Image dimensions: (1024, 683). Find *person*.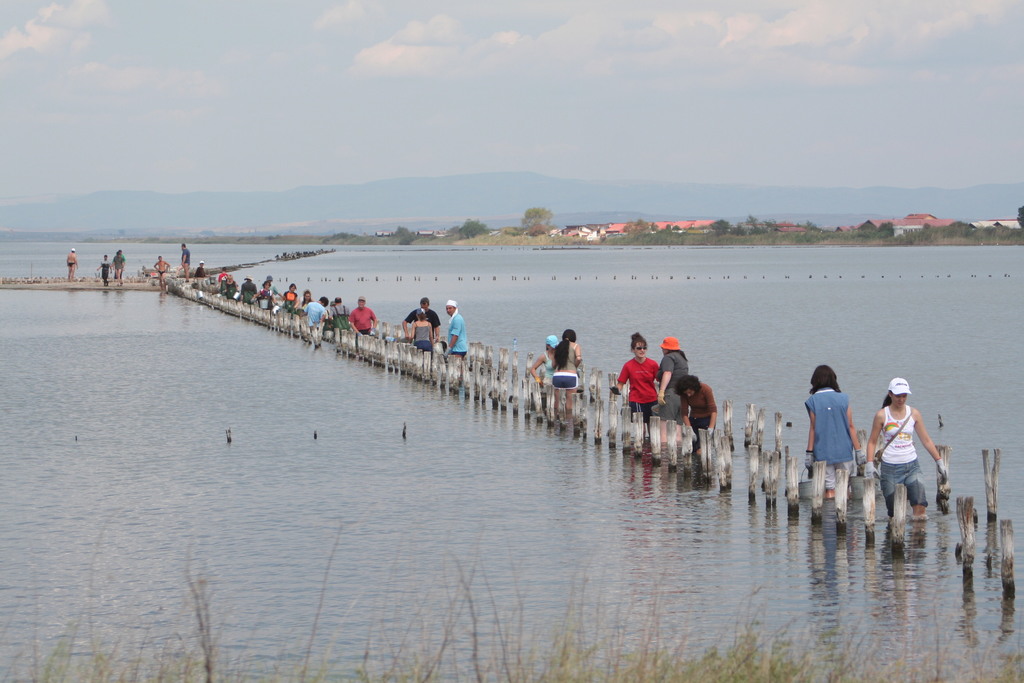
[x1=402, y1=298, x2=436, y2=344].
